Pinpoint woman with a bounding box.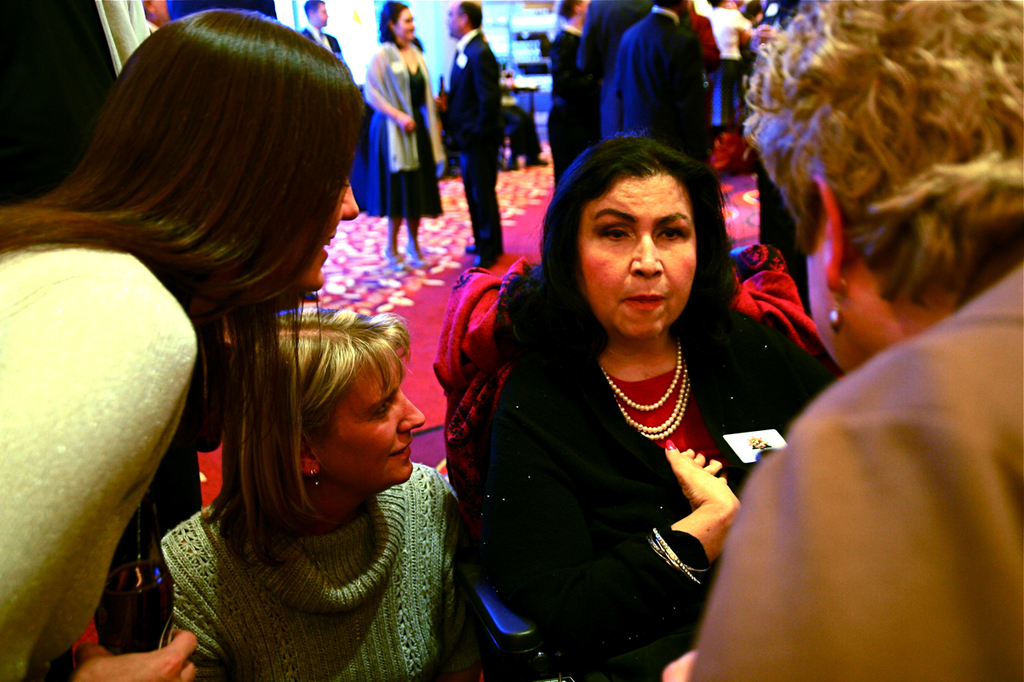
region(148, 304, 464, 681).
